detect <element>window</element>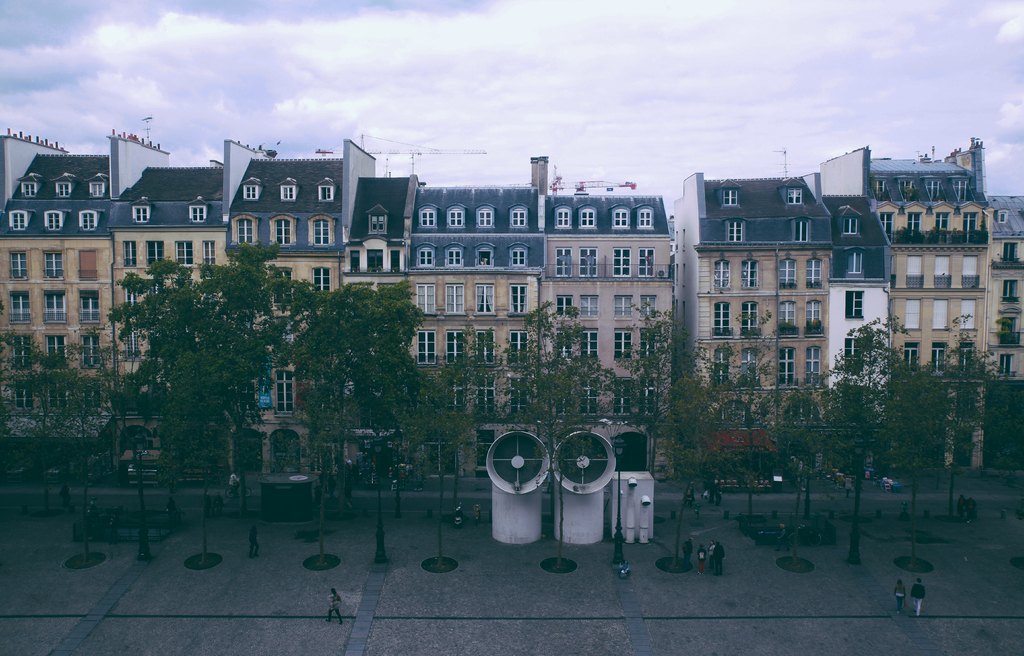
{"x1": 615, "y1": 250, "x2": 630, "y2": 275}
